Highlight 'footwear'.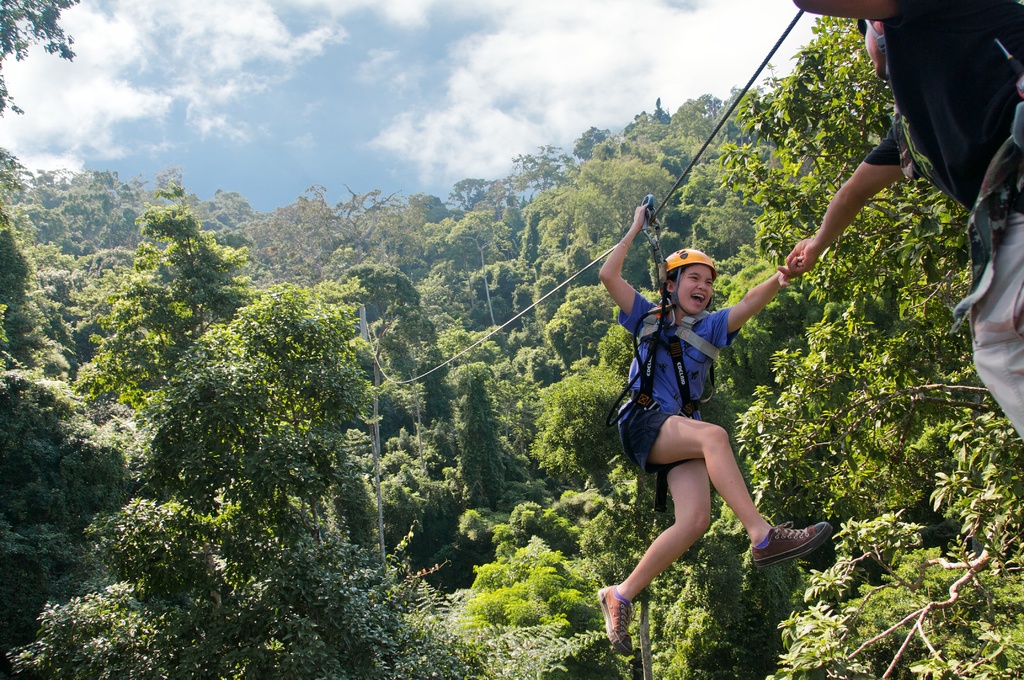
Highlighted region: Rect(595, 582, 630, 658).
